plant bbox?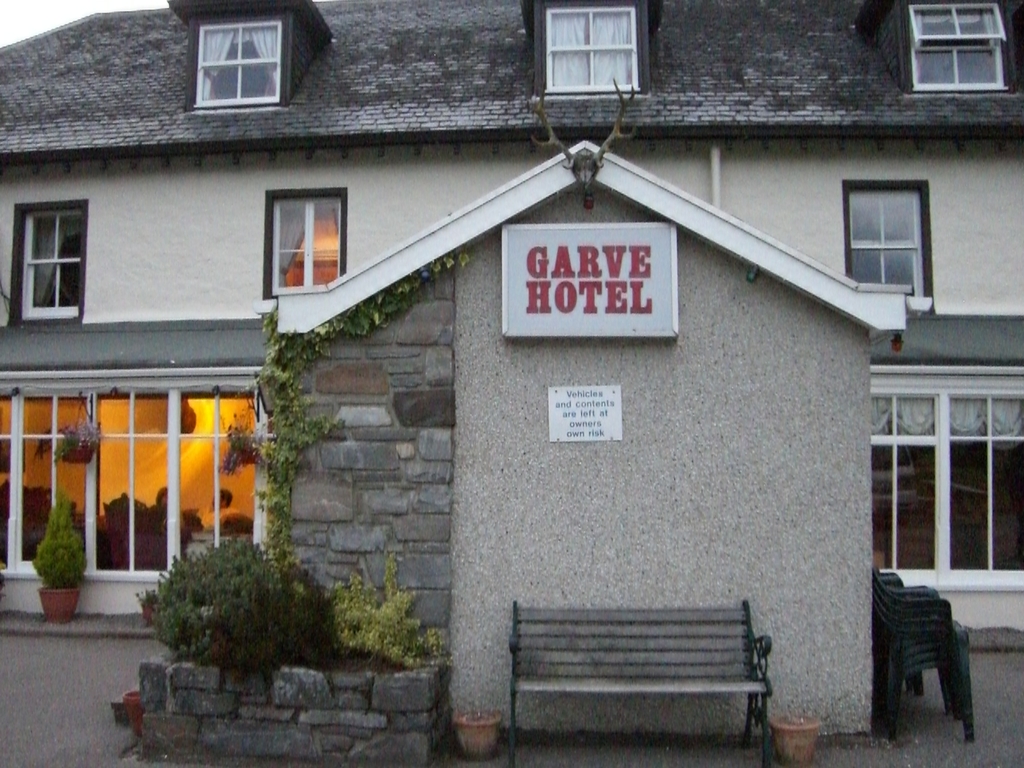
10/485/82/613
